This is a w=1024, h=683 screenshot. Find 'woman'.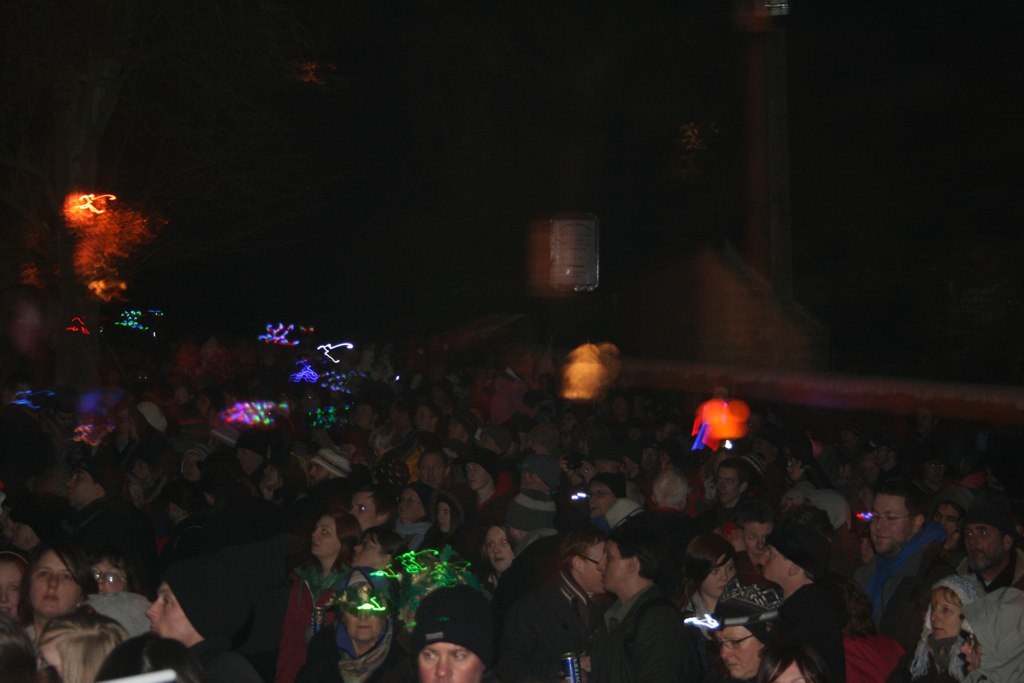
Bounding box: (287,514,381,628).
